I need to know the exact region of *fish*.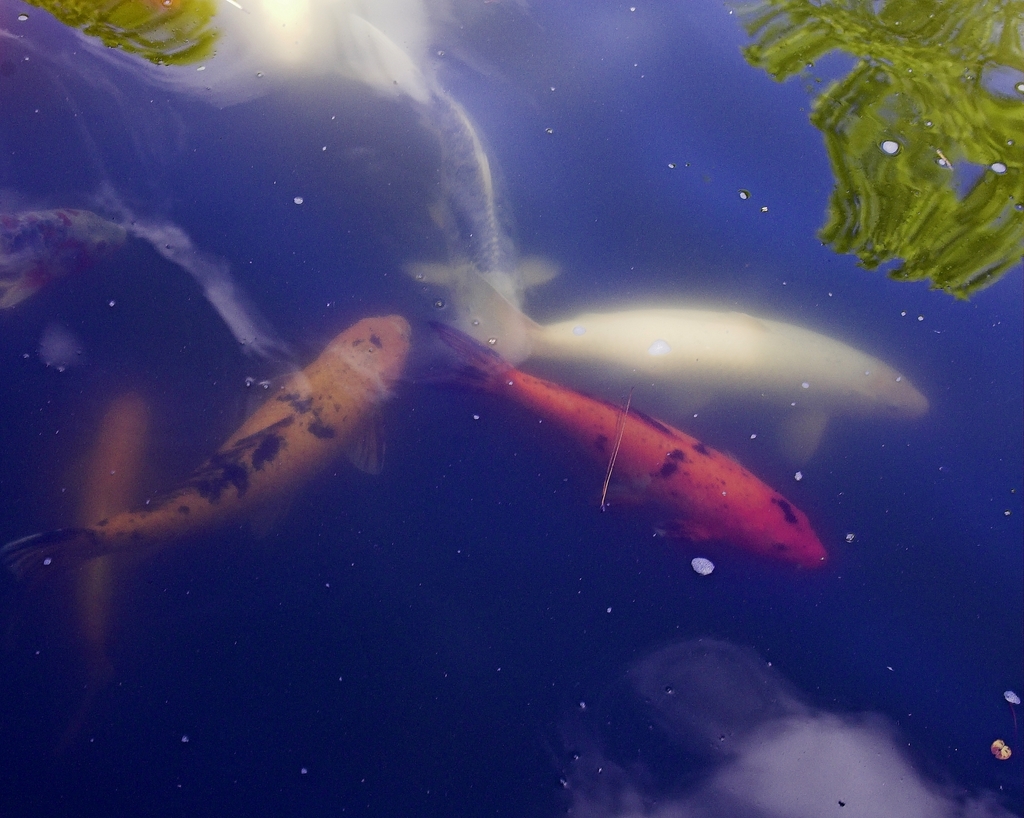
Region: l=454, t=254, r=926, b=468.
